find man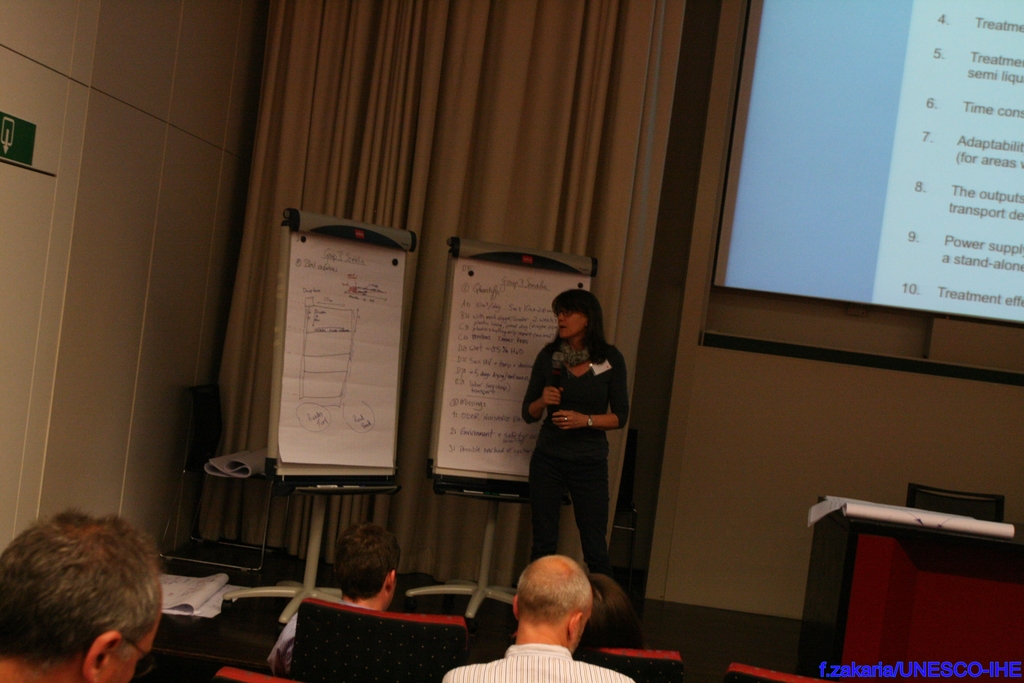
[left=0, top=498, right=186, bottom=682]
